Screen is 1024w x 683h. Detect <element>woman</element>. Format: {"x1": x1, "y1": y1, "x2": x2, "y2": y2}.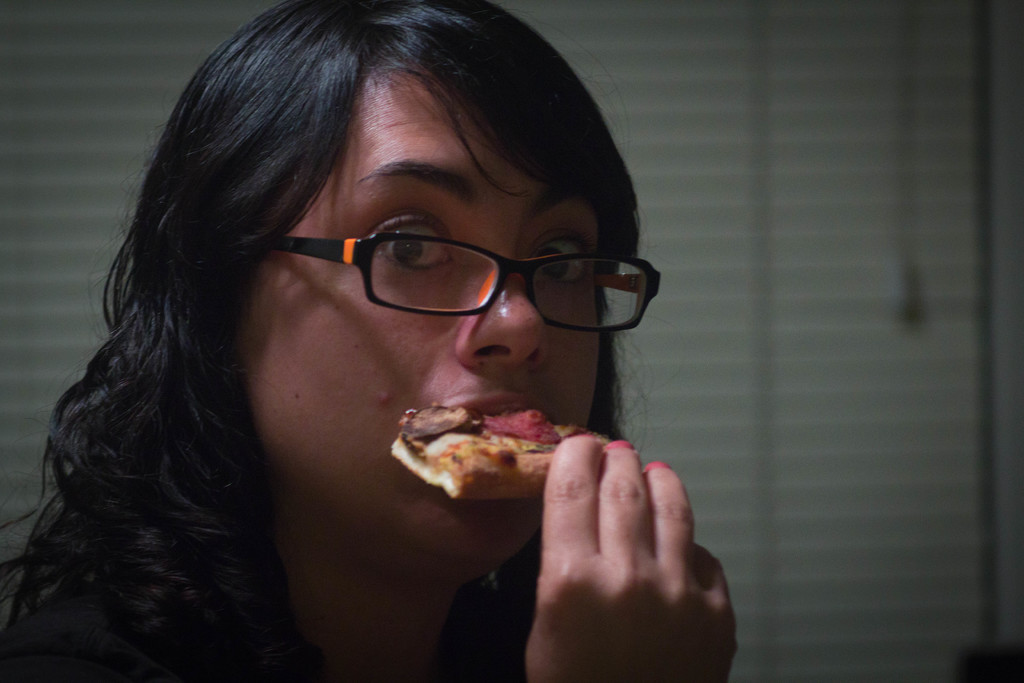
{"x1": 2, "y1": 8, "x2": 735, "y2": 682}.
